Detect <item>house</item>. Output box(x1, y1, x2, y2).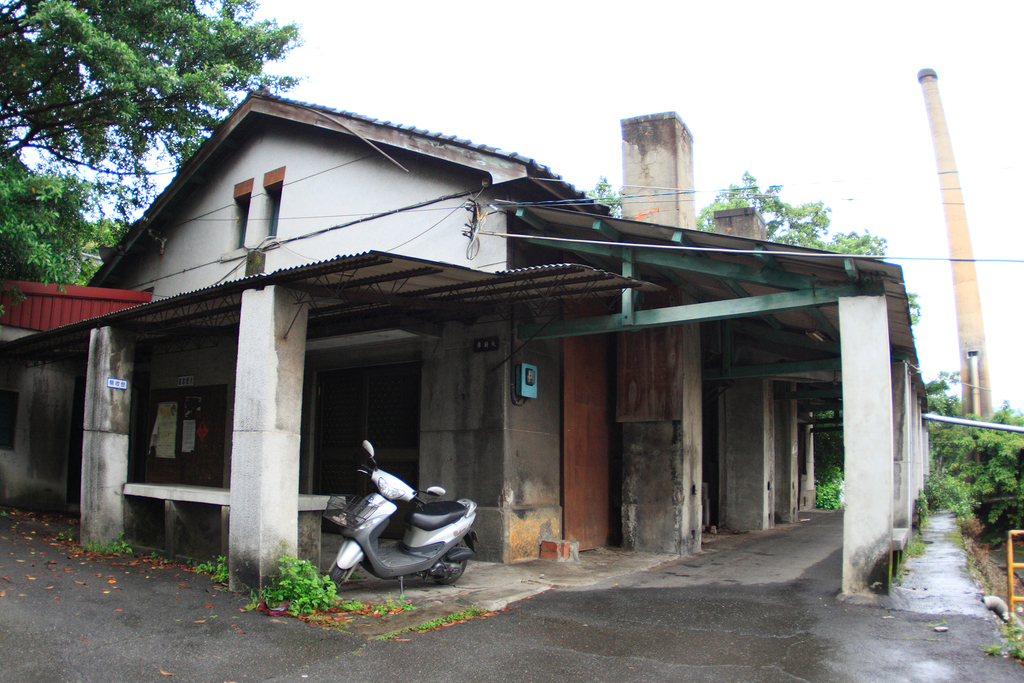
box(0, 93, 934, 605).
